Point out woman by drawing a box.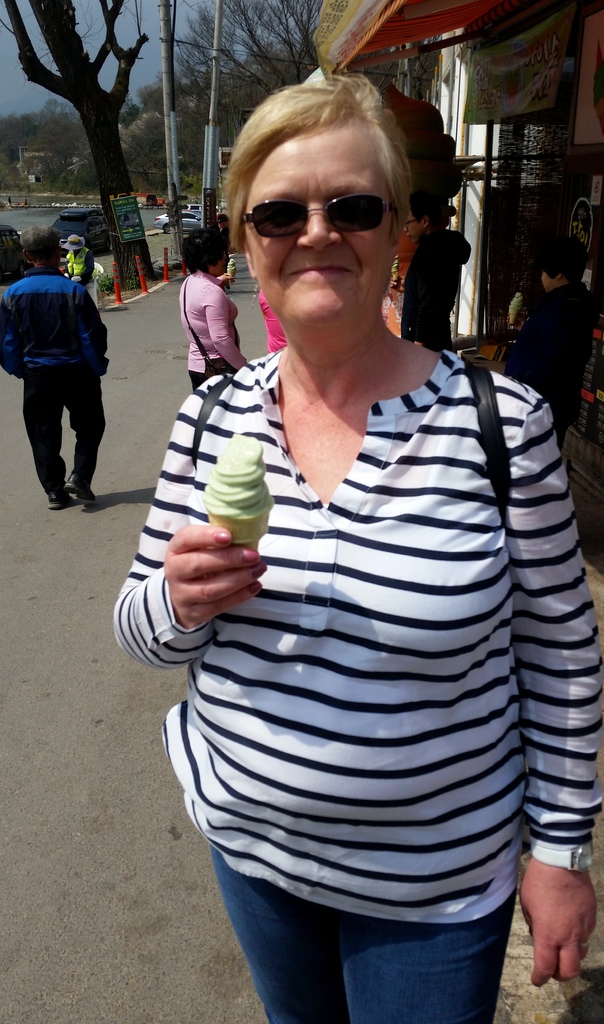
box(135, 15, 603, 1023).
